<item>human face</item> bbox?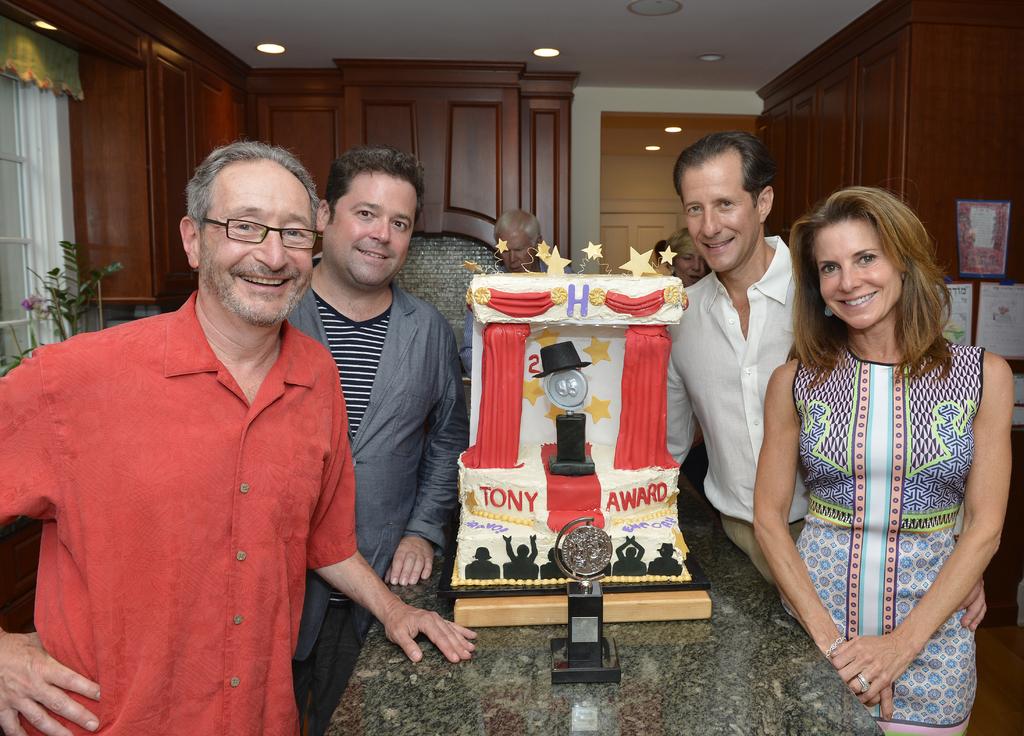
[left=323, top=170, right=417, bottom=284]
